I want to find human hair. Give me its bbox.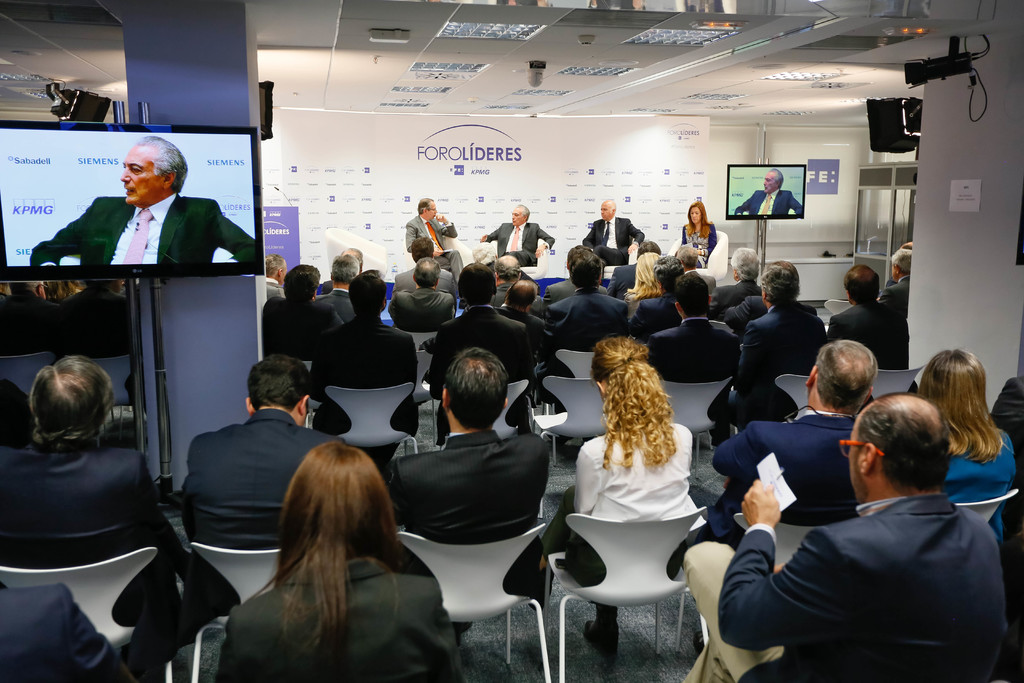
box=[635, 238, 661, 259].
